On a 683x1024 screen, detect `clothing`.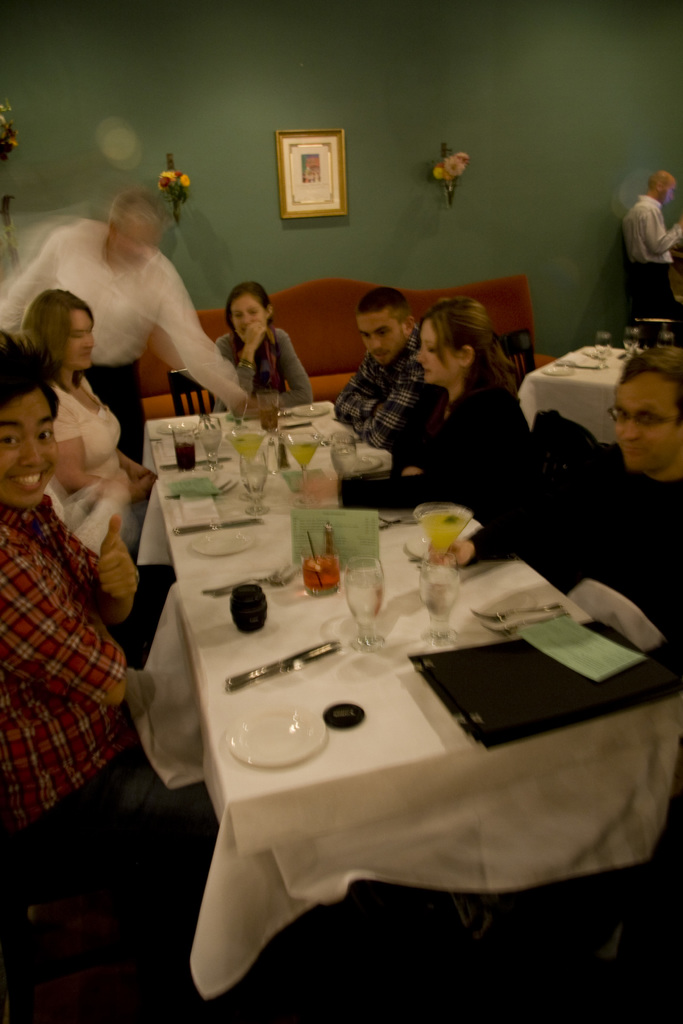
(left=0, top=500, right=233, bottom=900).
